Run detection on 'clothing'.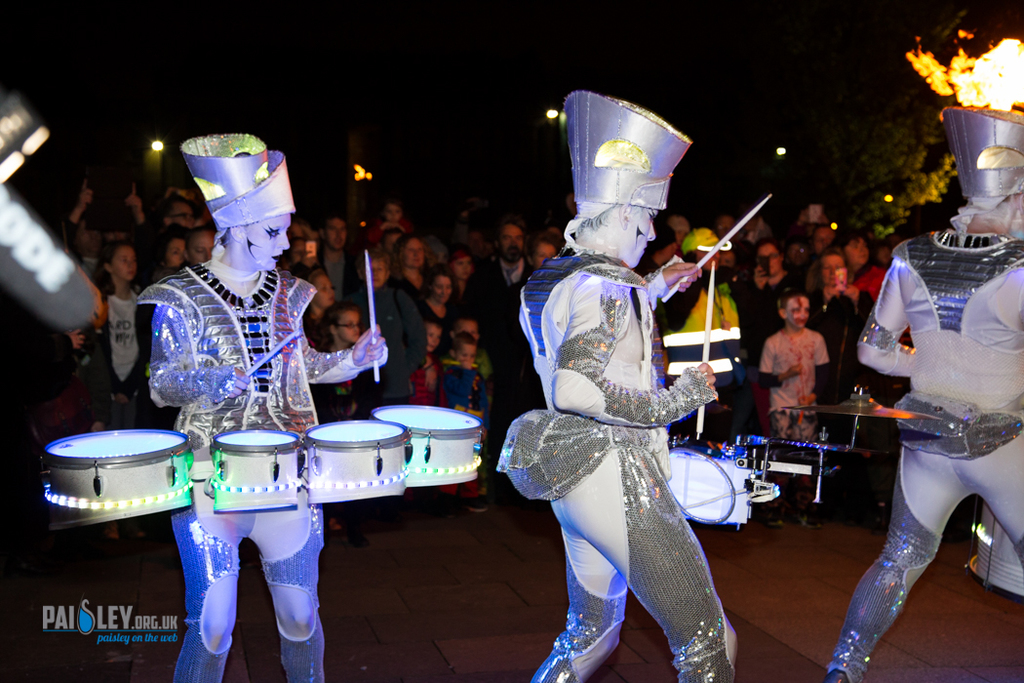
Result: {"x1": 664, "y1": 283, "x2": 741, "y2": 339}.
